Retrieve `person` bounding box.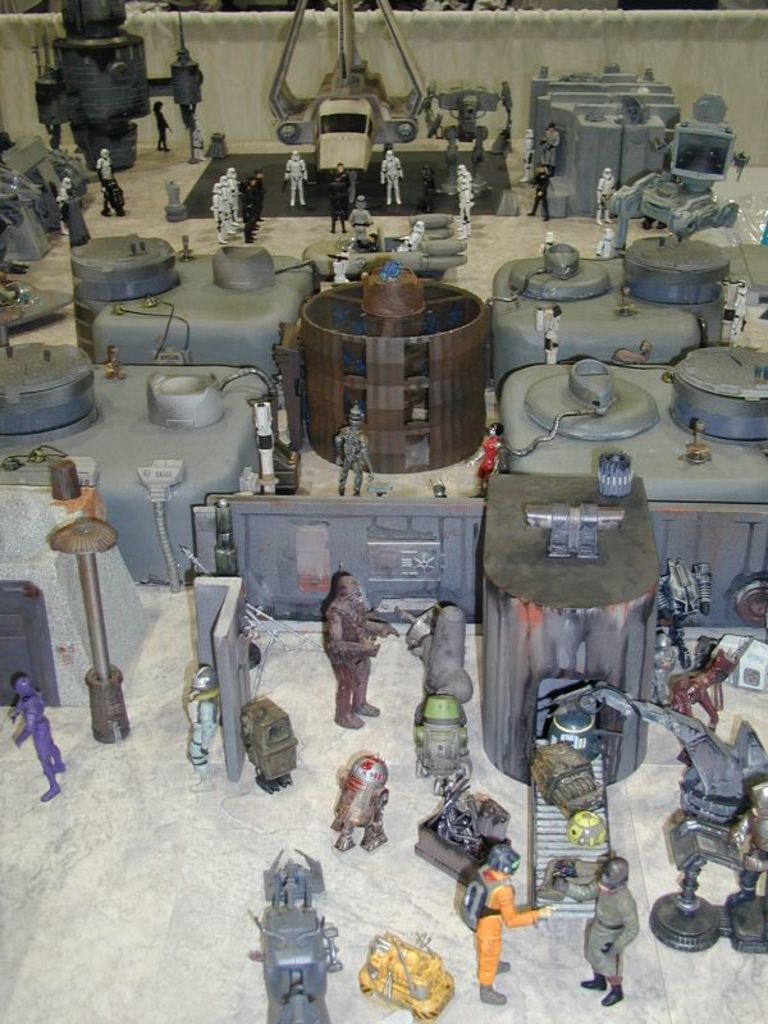
Bounding box: box(283, 150, 311, 207).
